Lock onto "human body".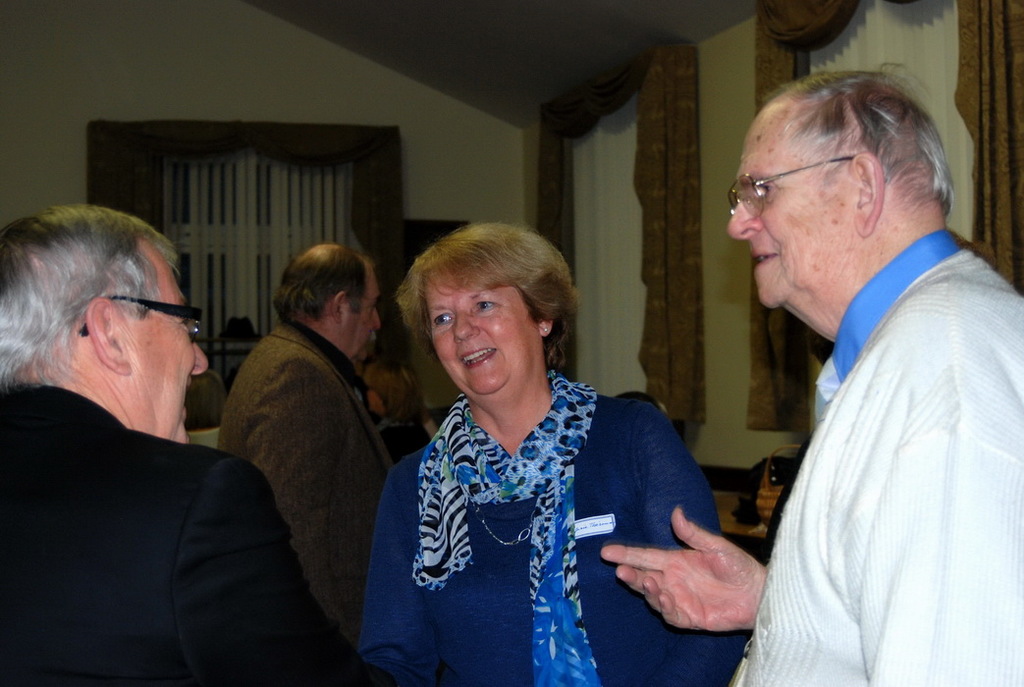
Locked: <box>351,204,718,679</box>.
